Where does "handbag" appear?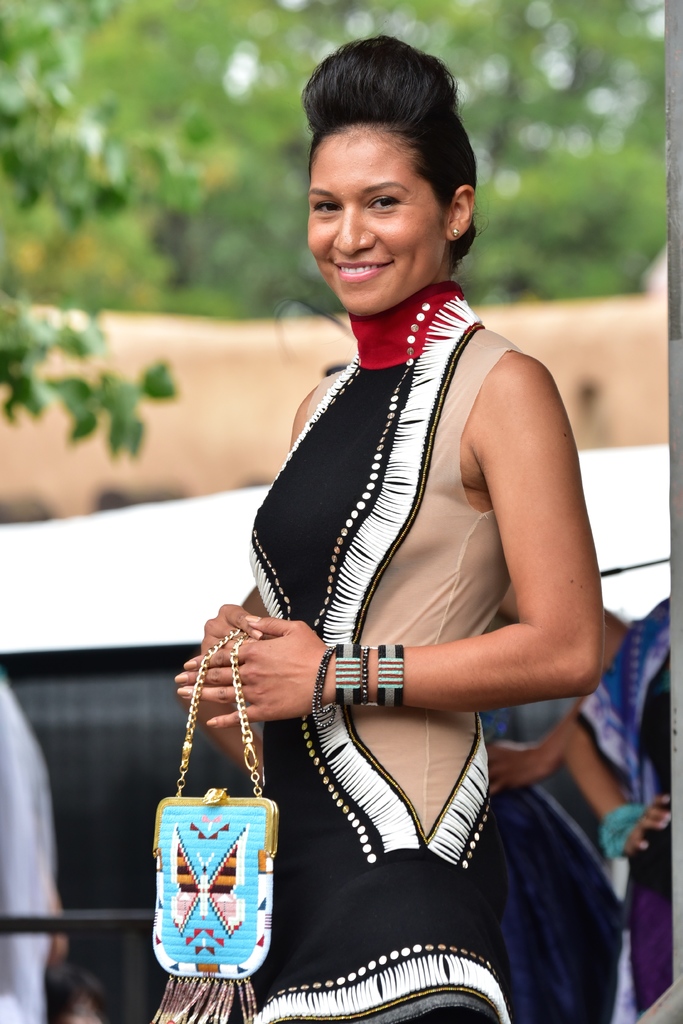
Appears at (left=151, top=631, right=280, bottom=977).
